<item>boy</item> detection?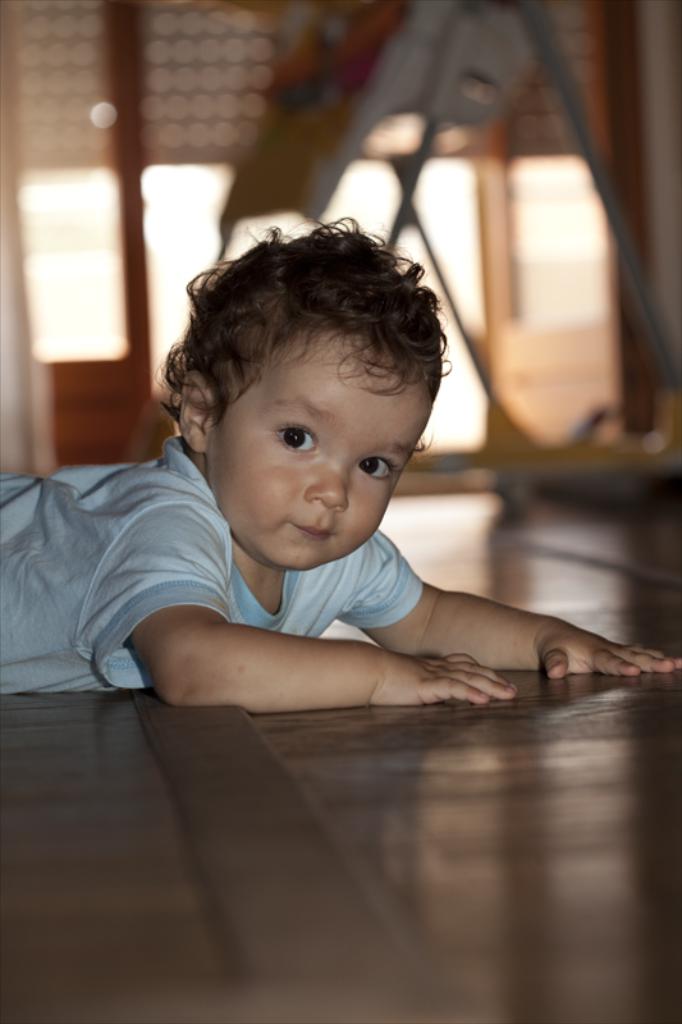
[0,215,681,710]
